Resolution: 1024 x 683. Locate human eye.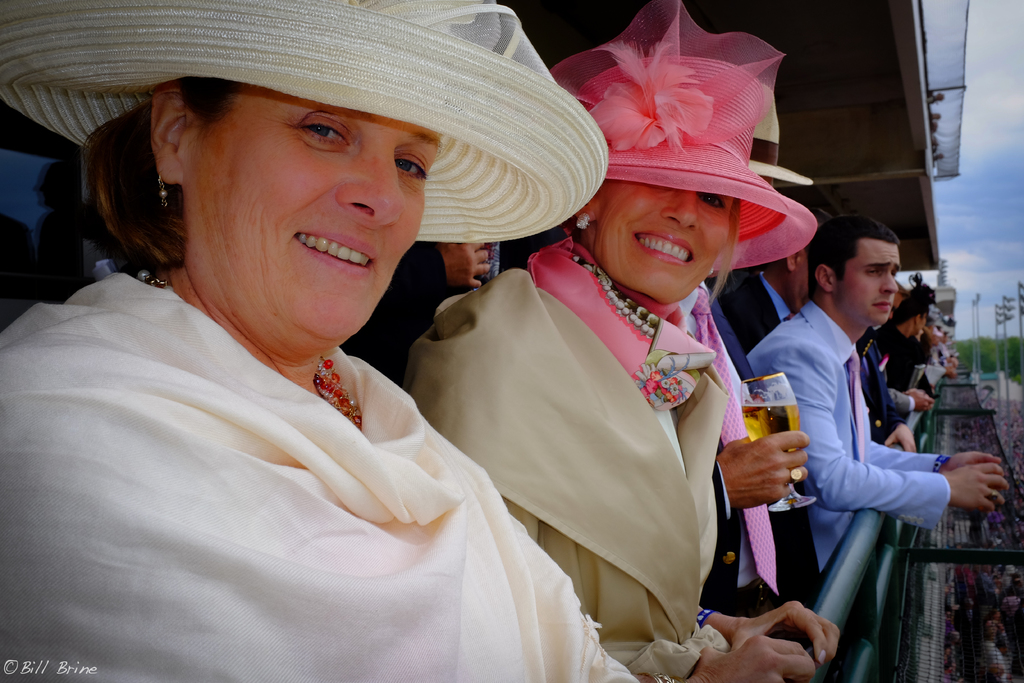
pyautogui.locateOnScreen(862, 267, 887, 278).
